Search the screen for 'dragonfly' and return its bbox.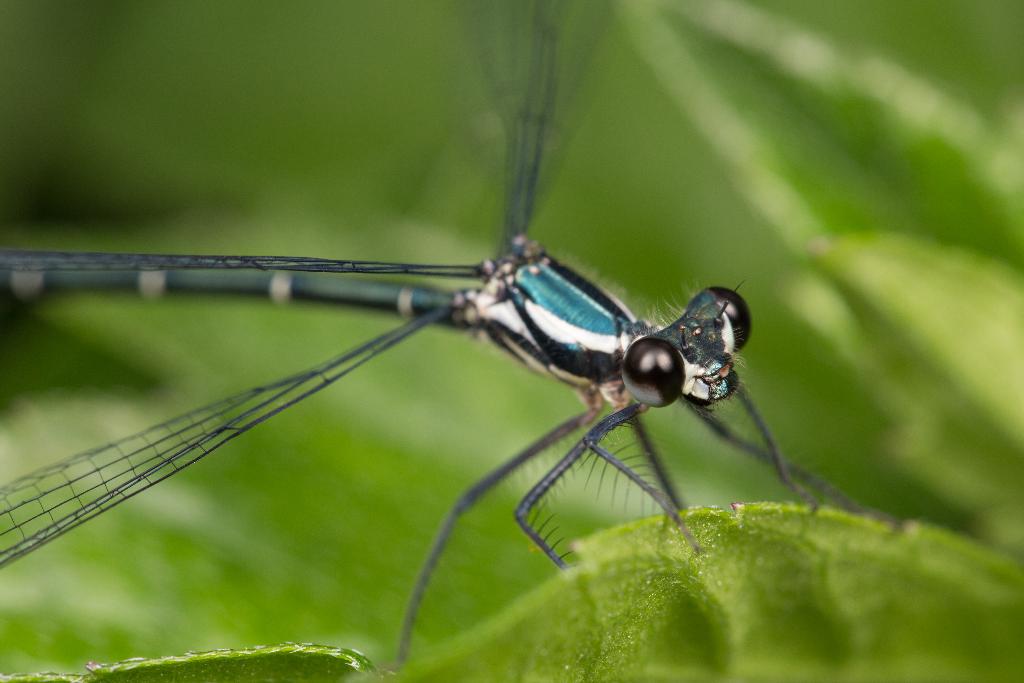
Found: [left=0, top=0, right=921, bottom=673].
